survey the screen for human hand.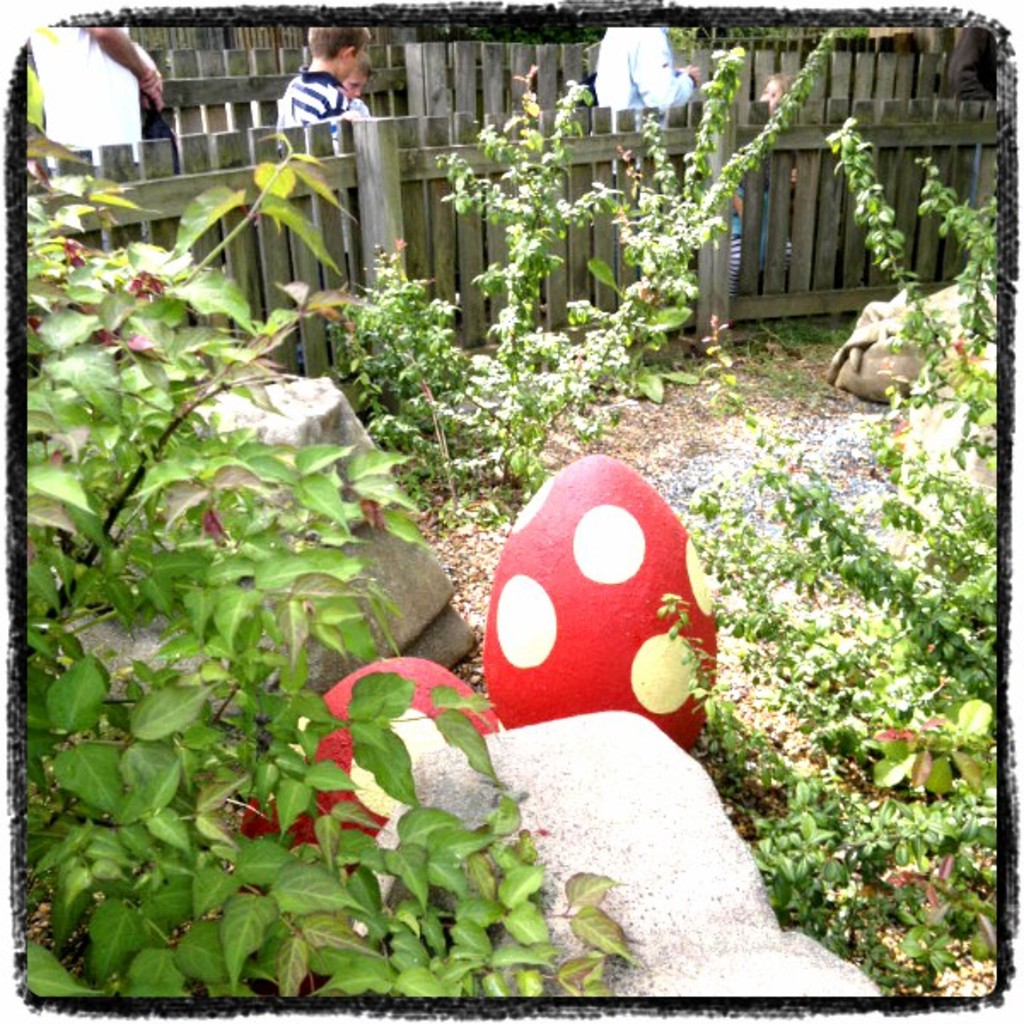
Survey found: BBox(137, 85, 164, 114).
